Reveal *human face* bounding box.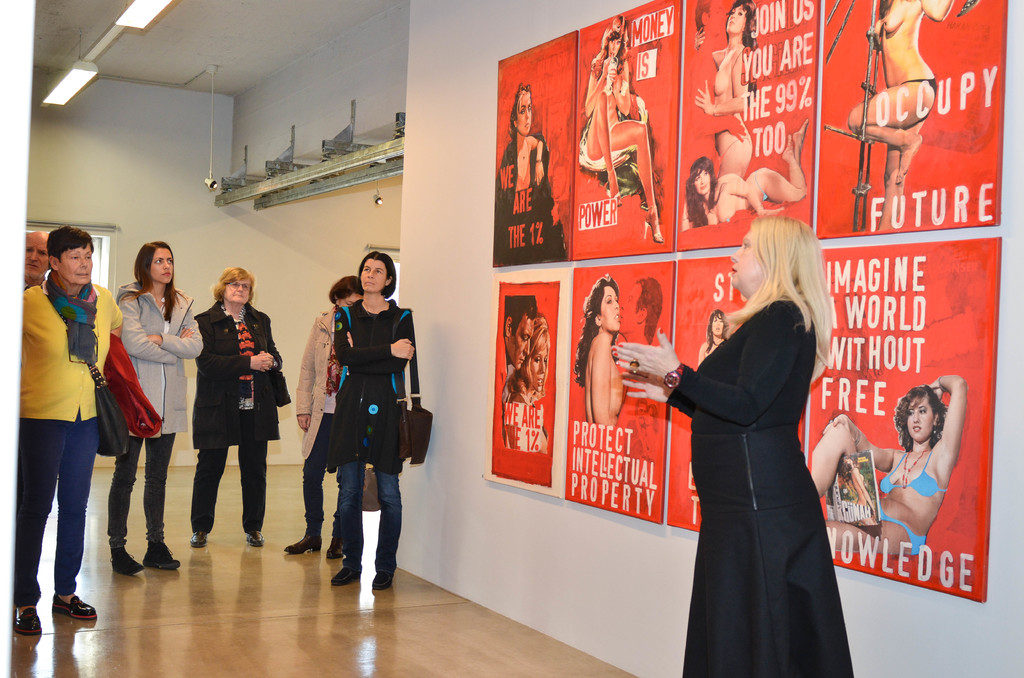
Revealed: l=724, t=4, r=748, b=38.
